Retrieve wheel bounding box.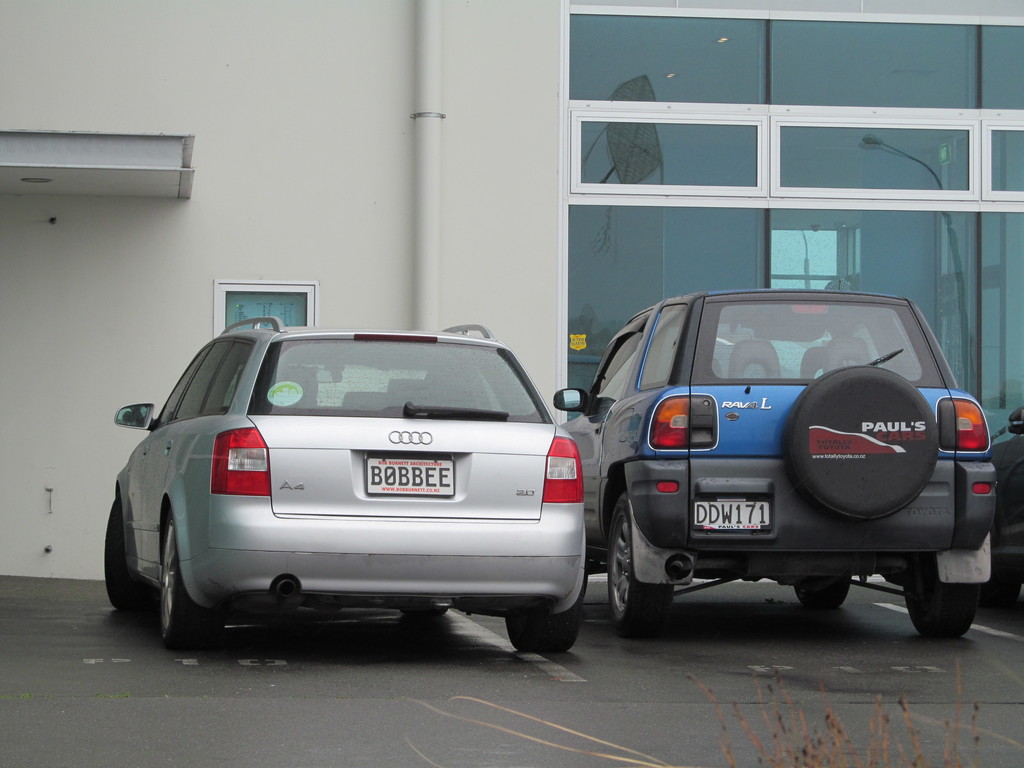
Bounding box: box=[507, 573, 588, 653].
